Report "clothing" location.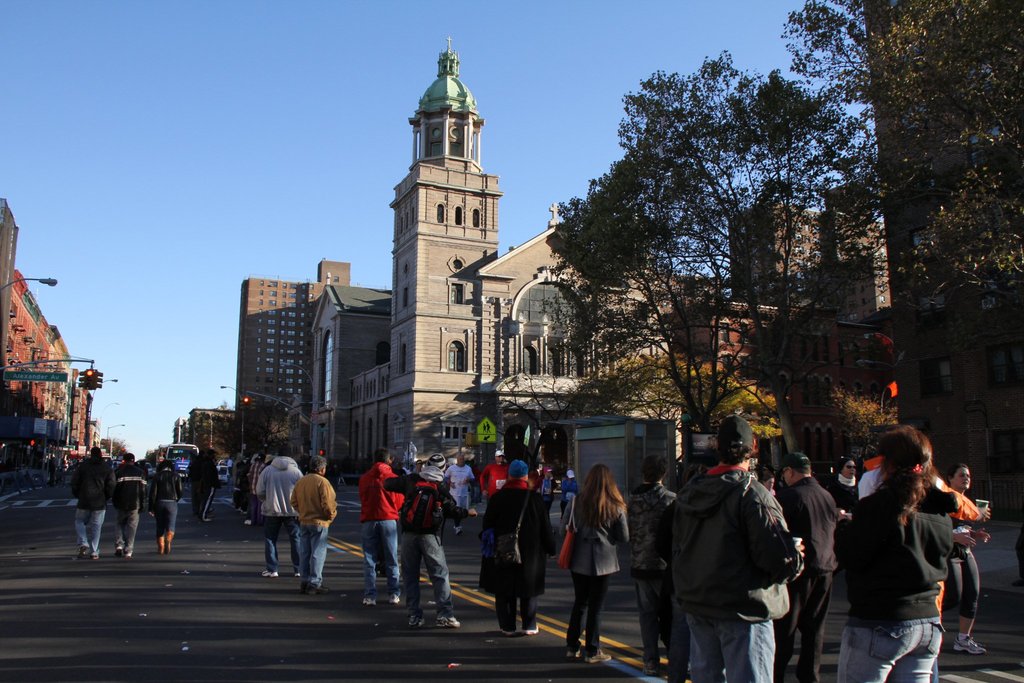
Report: 194:450:220:525.
